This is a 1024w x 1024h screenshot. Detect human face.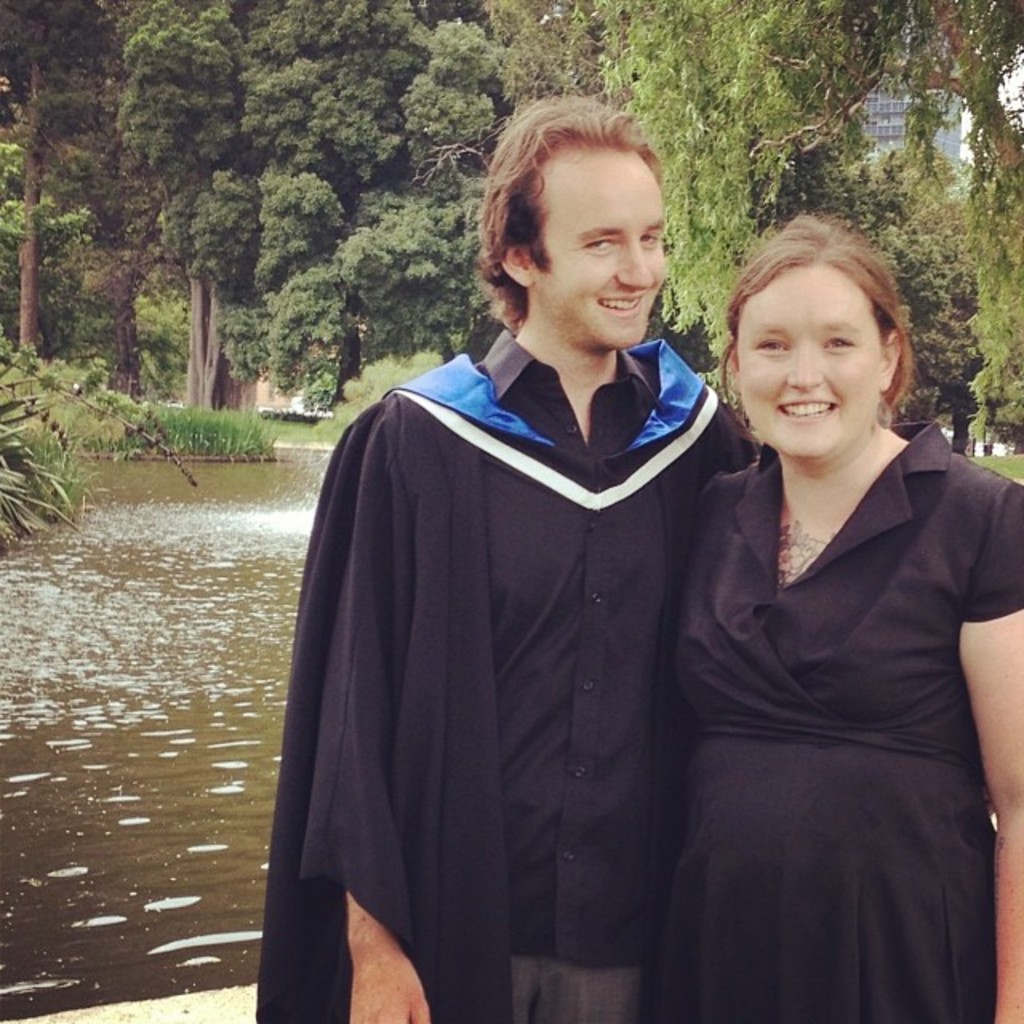
x1=542 y1=157 x2=670 y2=347.
